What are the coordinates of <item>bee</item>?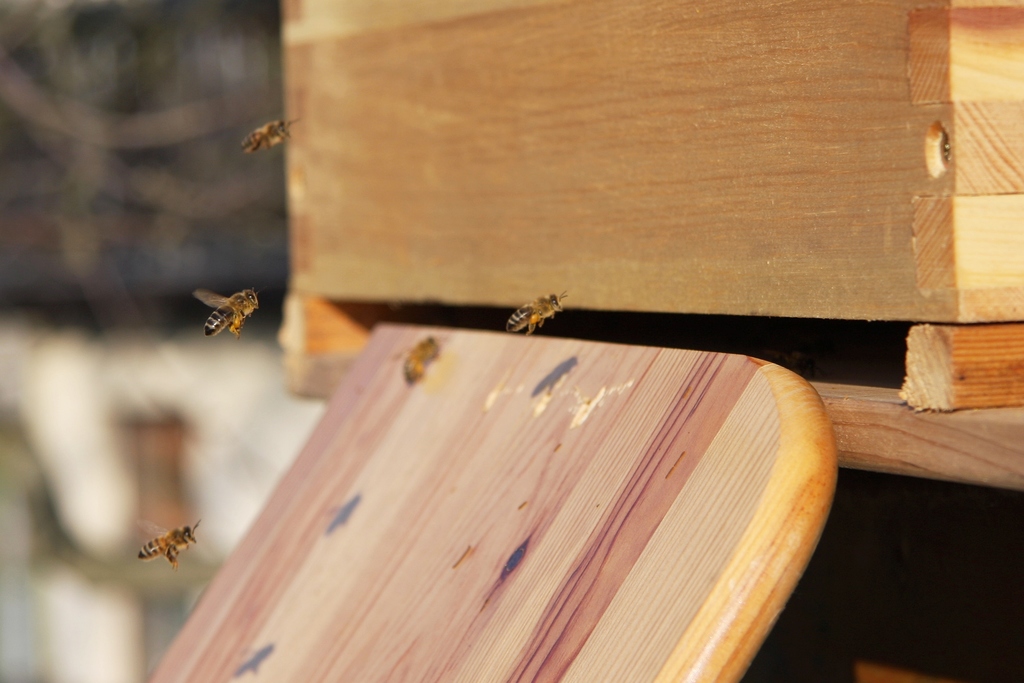
box(173, 280, 259, 358).
